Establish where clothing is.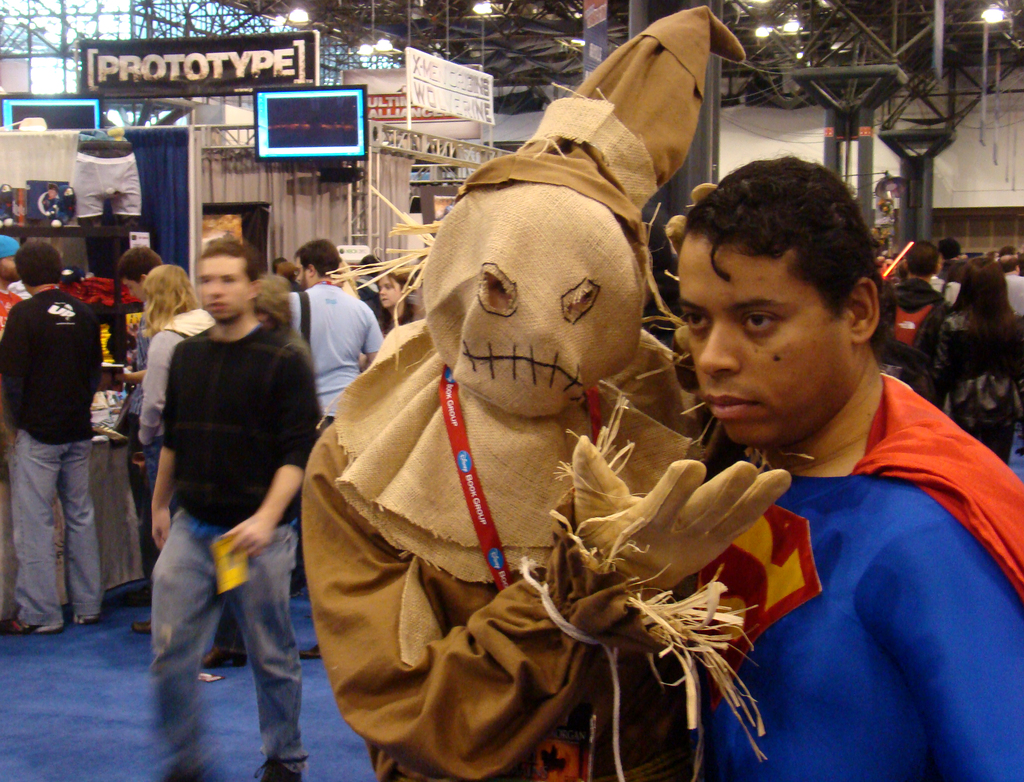
Established at pyautogui.locateOnScreen(286, 271, 384, 423).
